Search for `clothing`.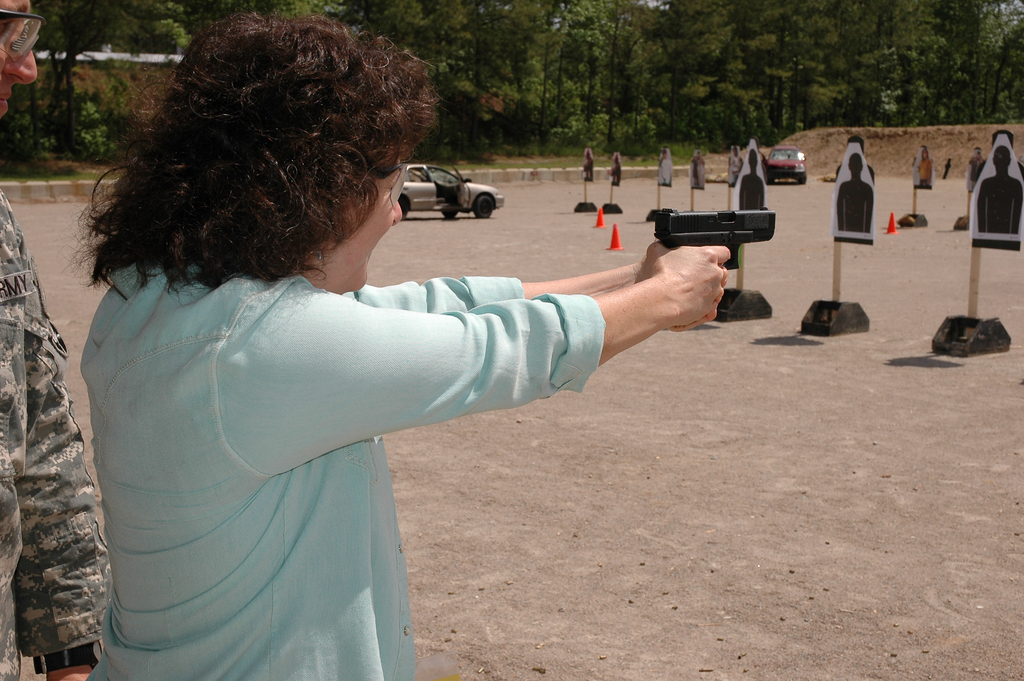
Found at 81 199 649 629.
